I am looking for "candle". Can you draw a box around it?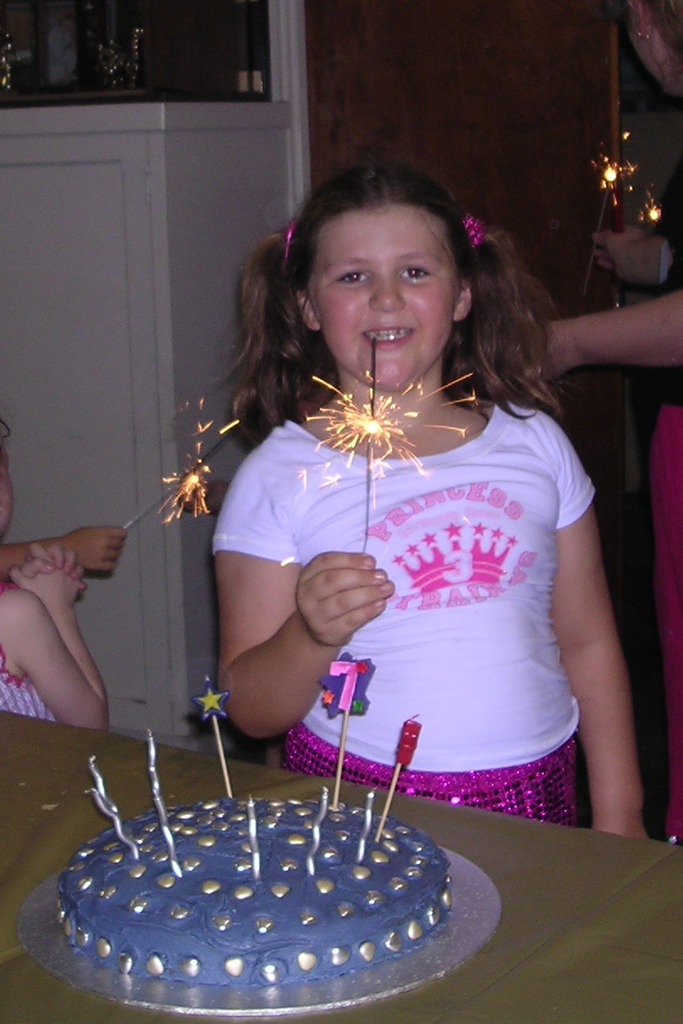
Sure, the bounding box is detection(198, 674, 231, 720).
